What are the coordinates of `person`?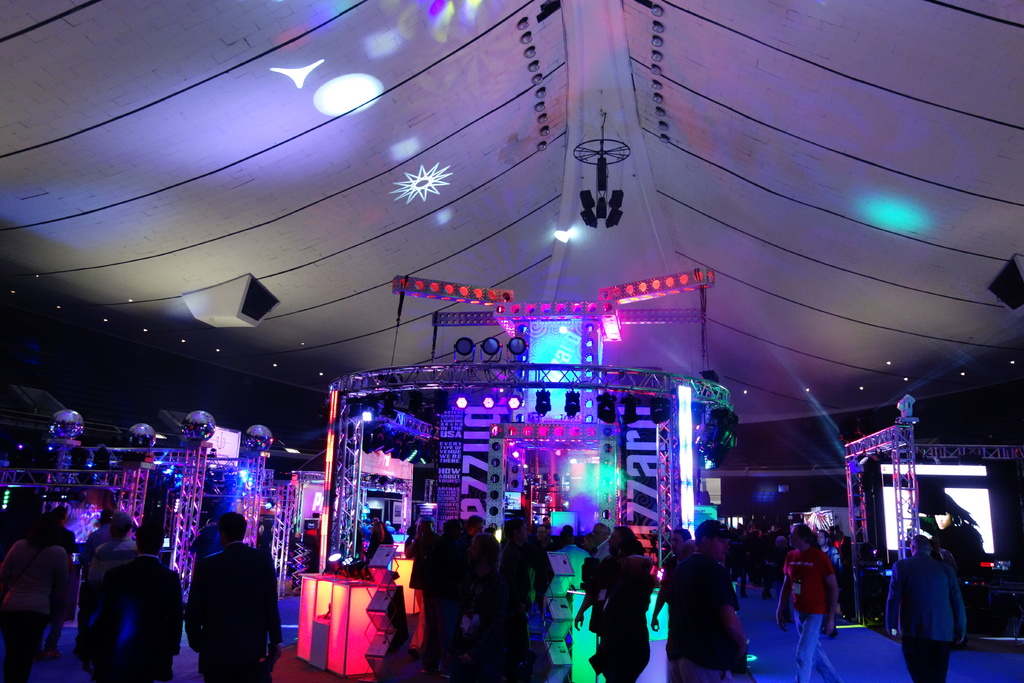
x1=95 y1=522 x2=189 y2=681.
